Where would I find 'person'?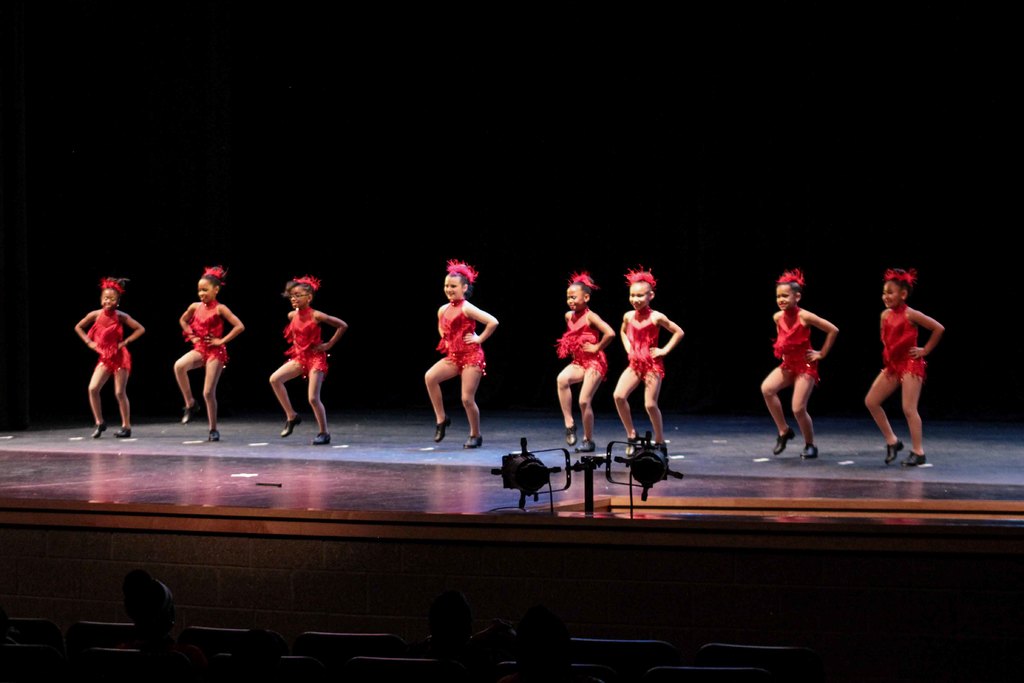
At bbox=[402, 588, 518, 675].
